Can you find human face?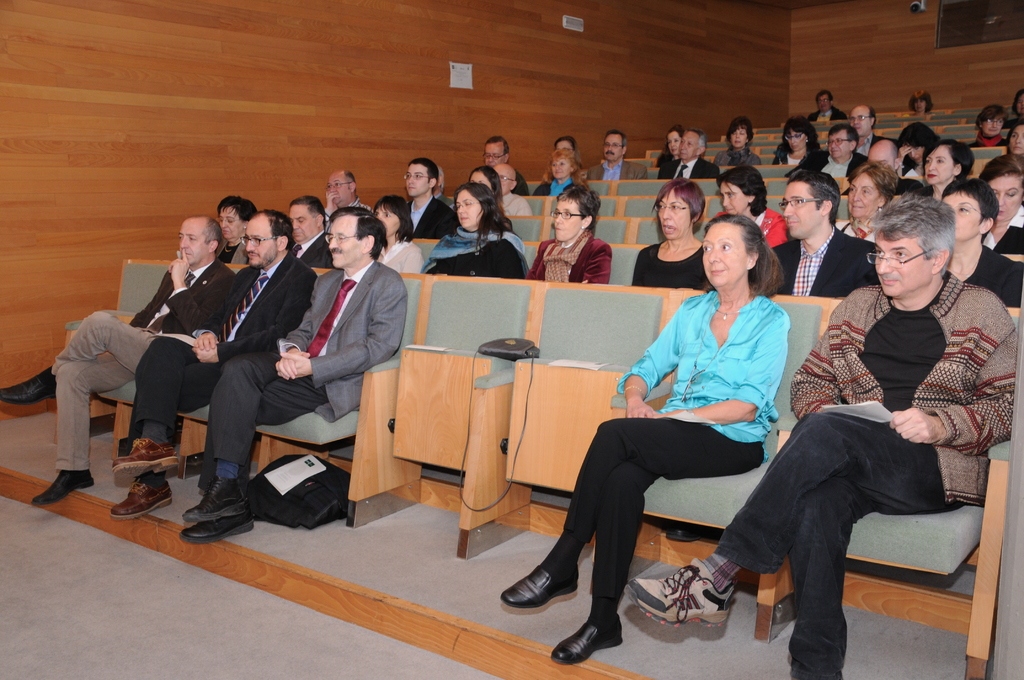
Yes, bounding box: <region>701, 222, 748, 288</region>.
